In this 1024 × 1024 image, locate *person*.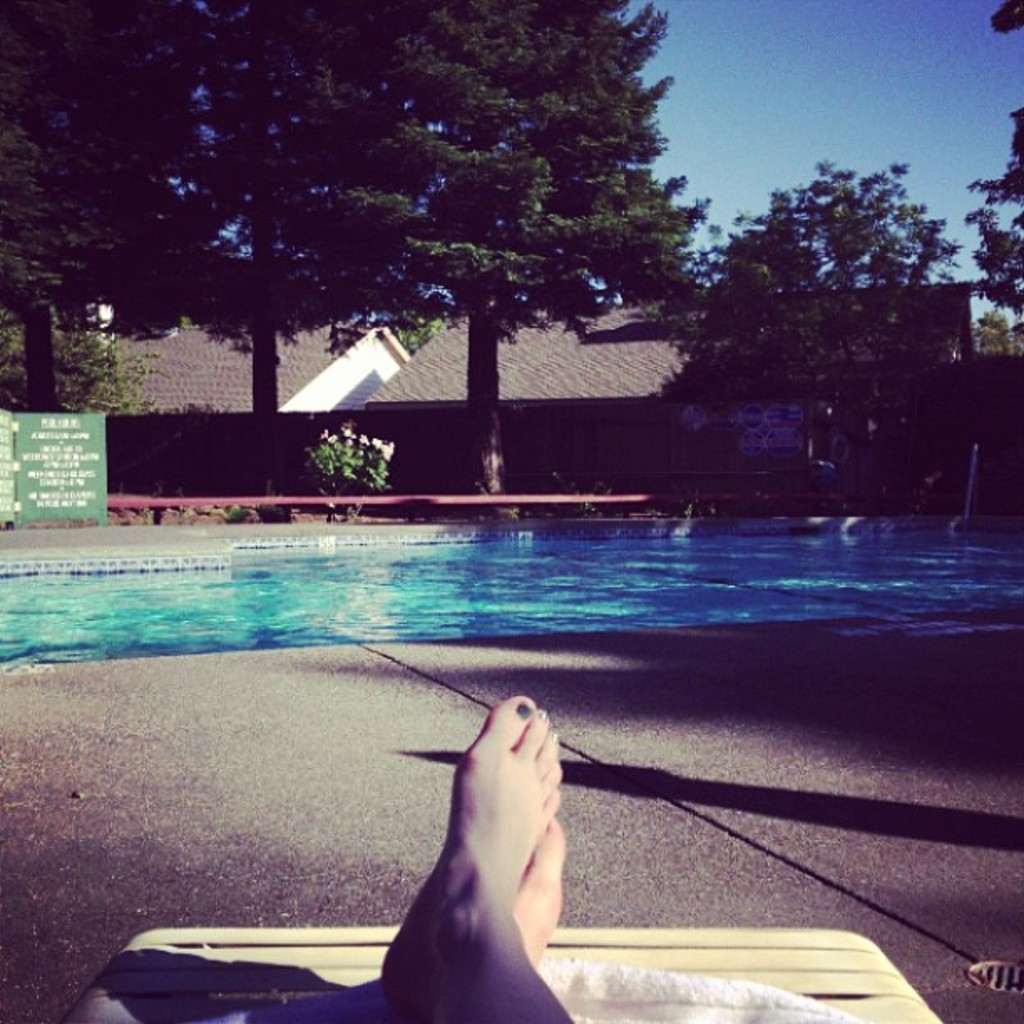
Bounding box: BBox(387, 693, 574, 1022).
